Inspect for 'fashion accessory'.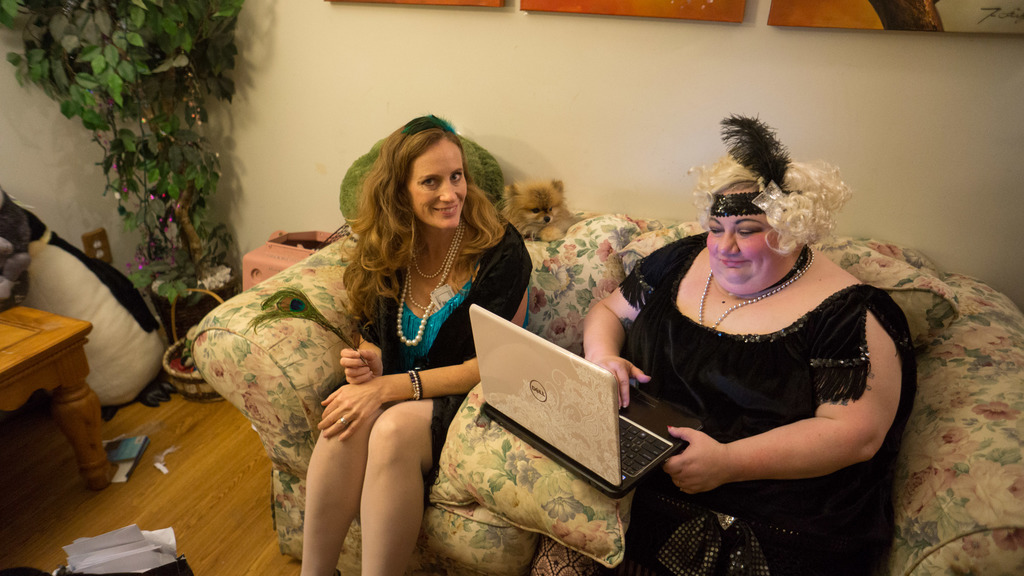
Inspection: [706, 115, 790, 216].
